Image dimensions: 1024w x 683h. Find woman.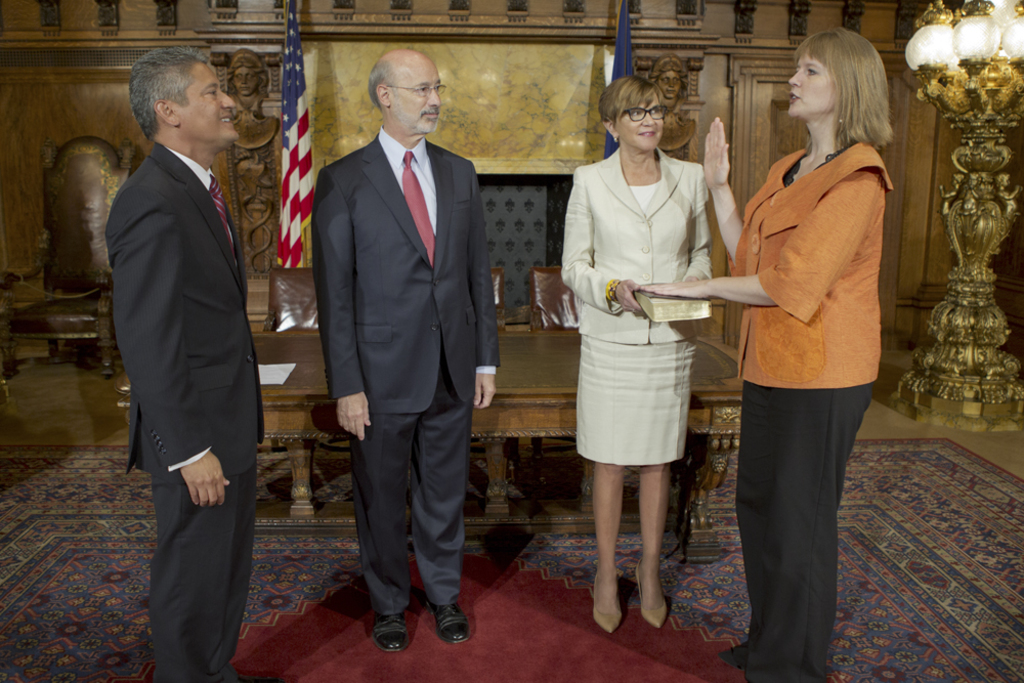
[652, 54, 686, 119].
